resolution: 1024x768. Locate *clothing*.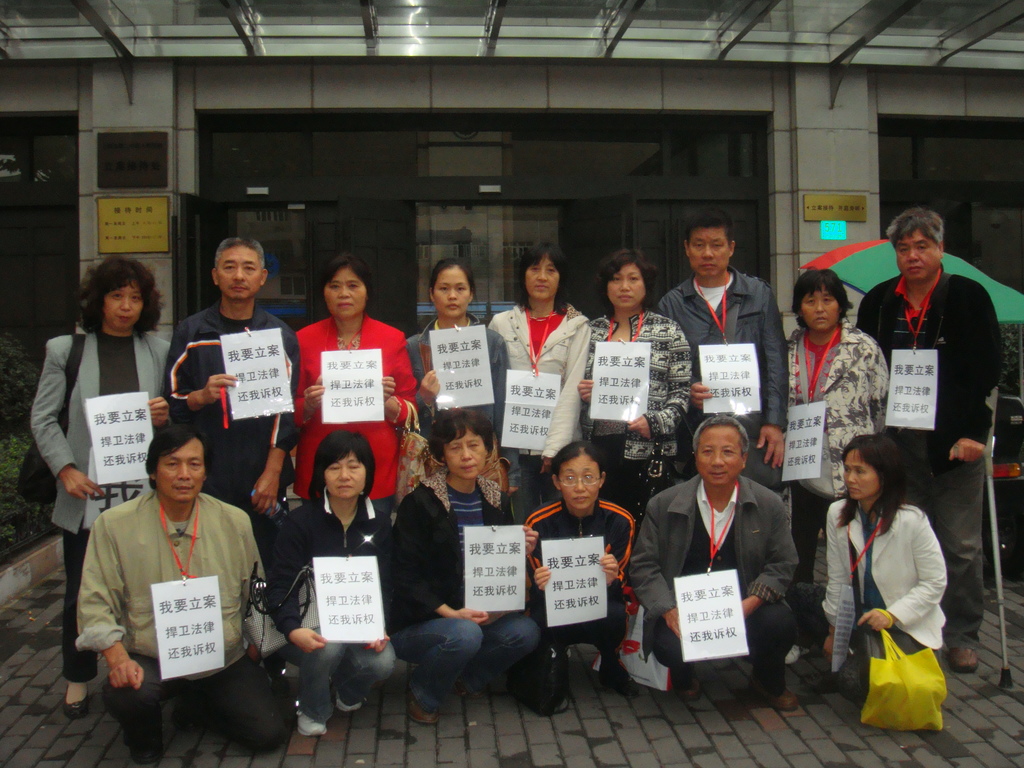
29,328,171,675.
